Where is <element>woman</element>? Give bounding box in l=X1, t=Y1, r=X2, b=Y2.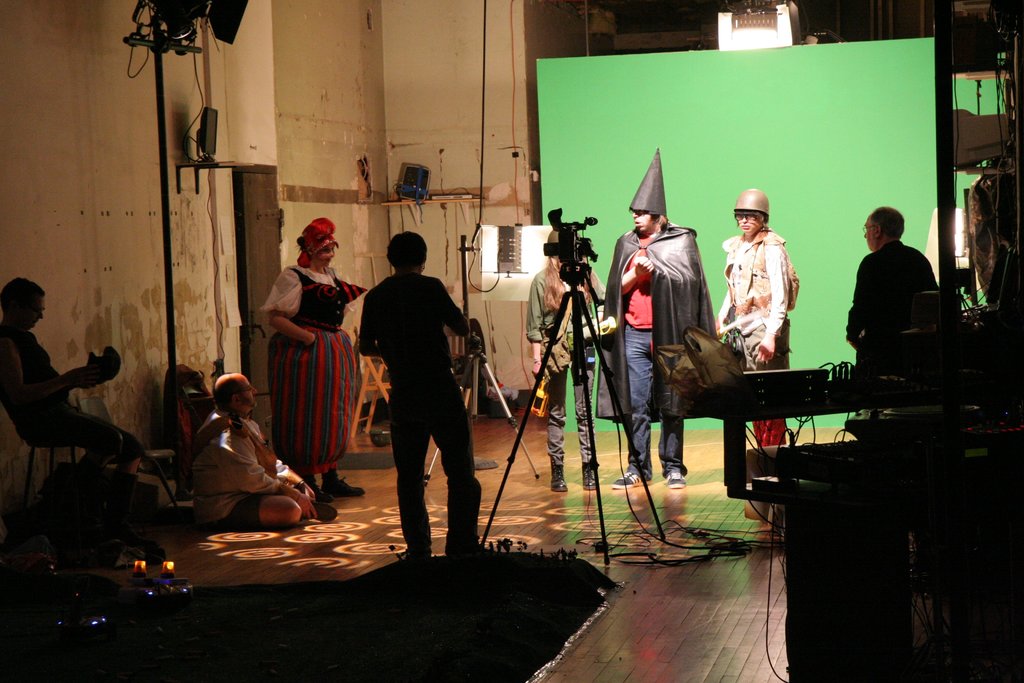
l=525, t=229, r=606, b=492.
